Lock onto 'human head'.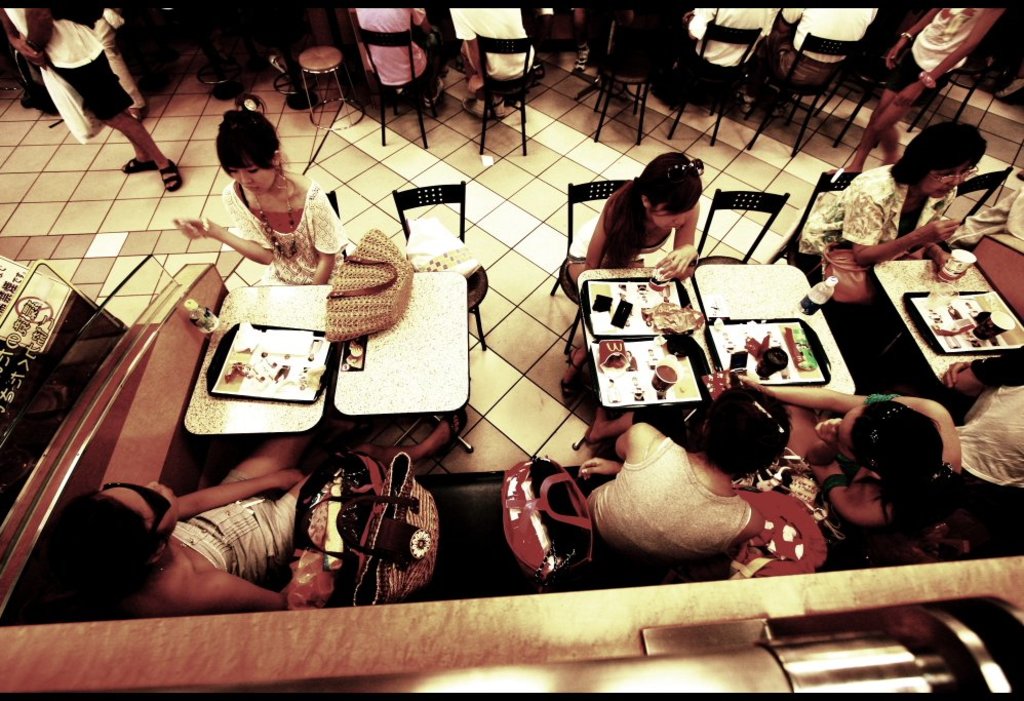
Locked: (x1=833, y1=407, x2=942, y2=483).
